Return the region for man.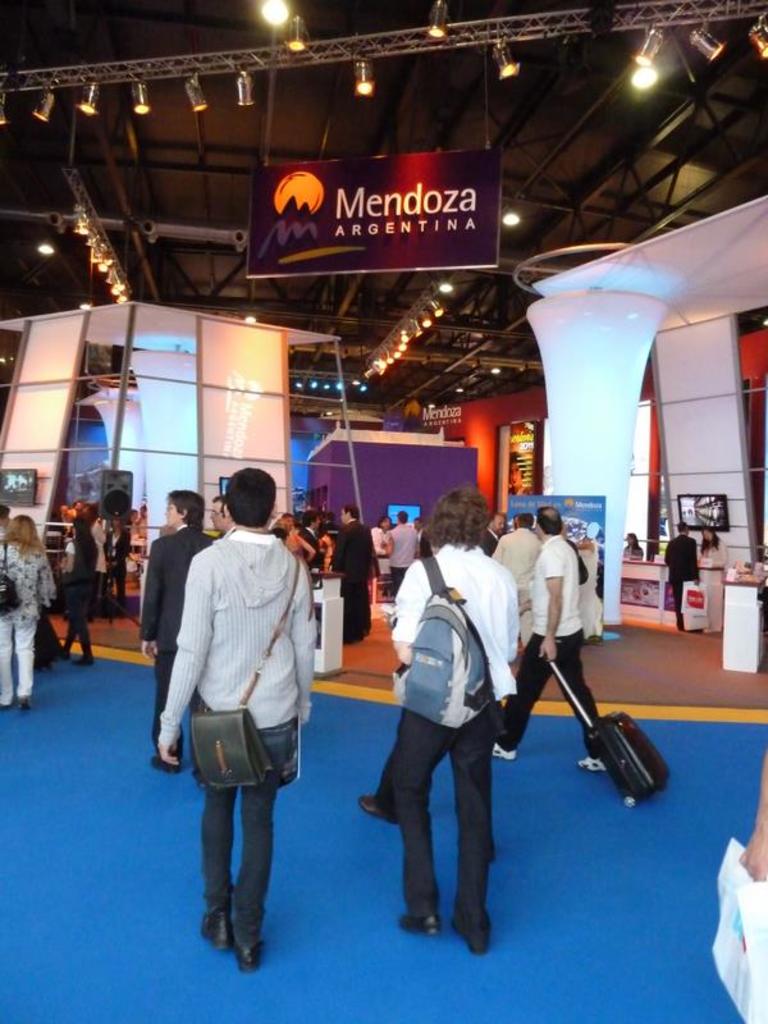
box(266, 507, 291, 544).
